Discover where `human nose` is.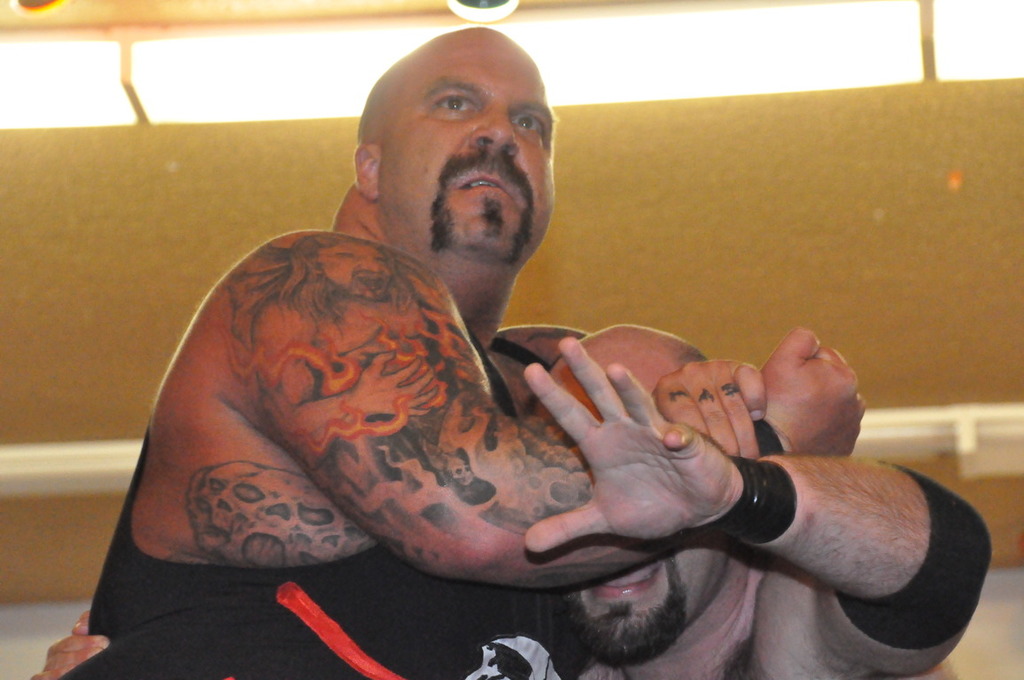
Discovered at locate(470, 112, 517, 158).
